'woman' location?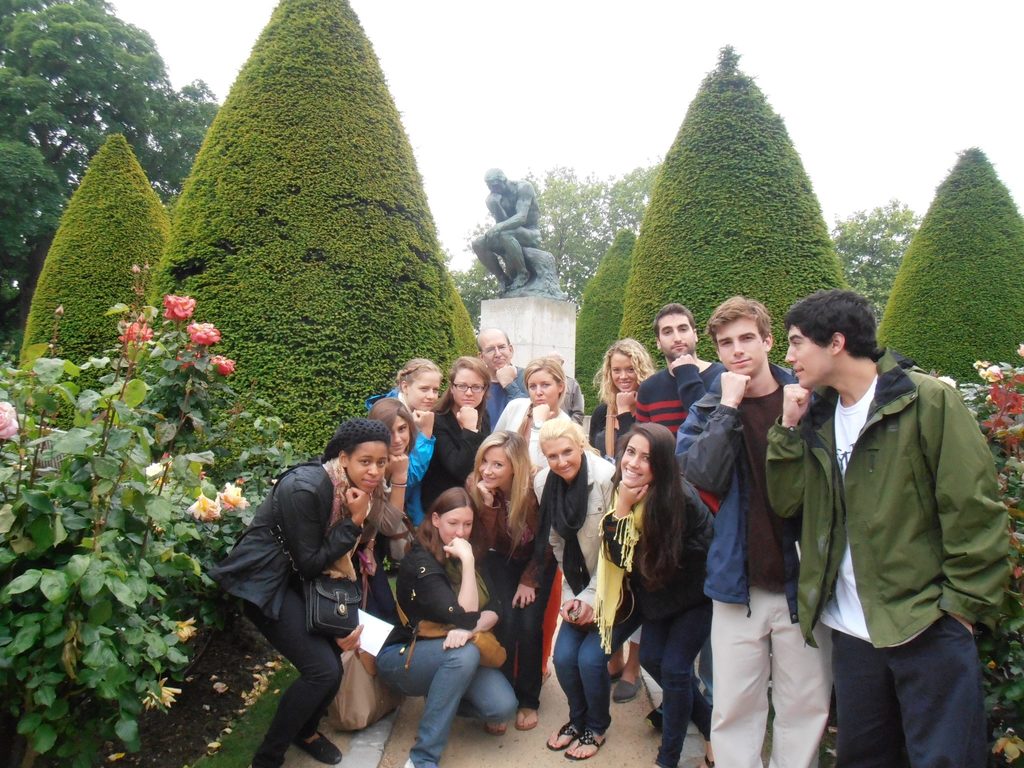
<bbox>416, 354, 494, 511</bbox>
